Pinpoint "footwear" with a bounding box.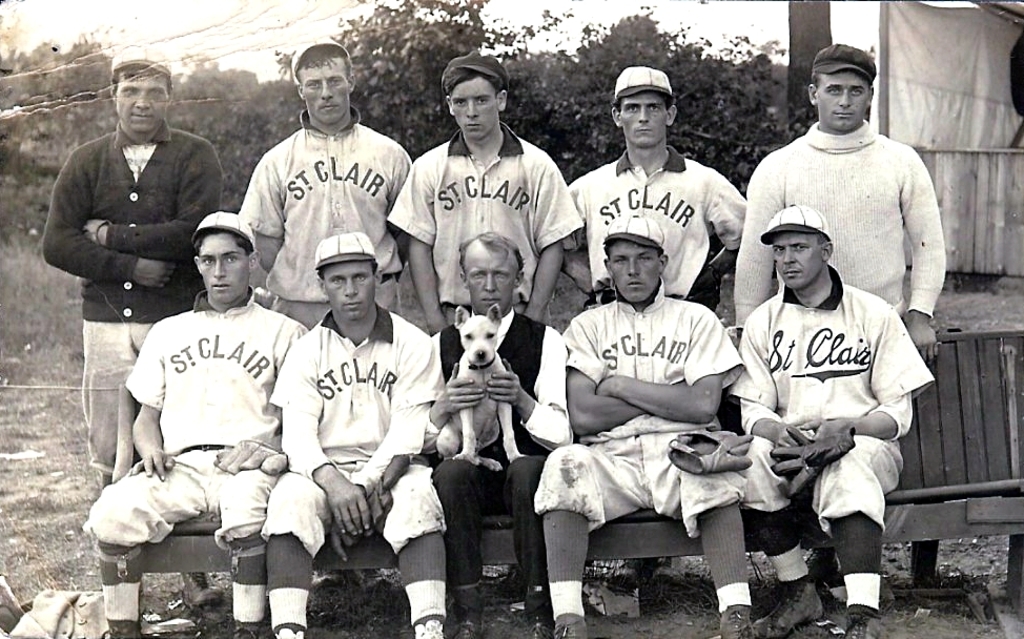
(left=554, top=614, right=589, bottom=638).
